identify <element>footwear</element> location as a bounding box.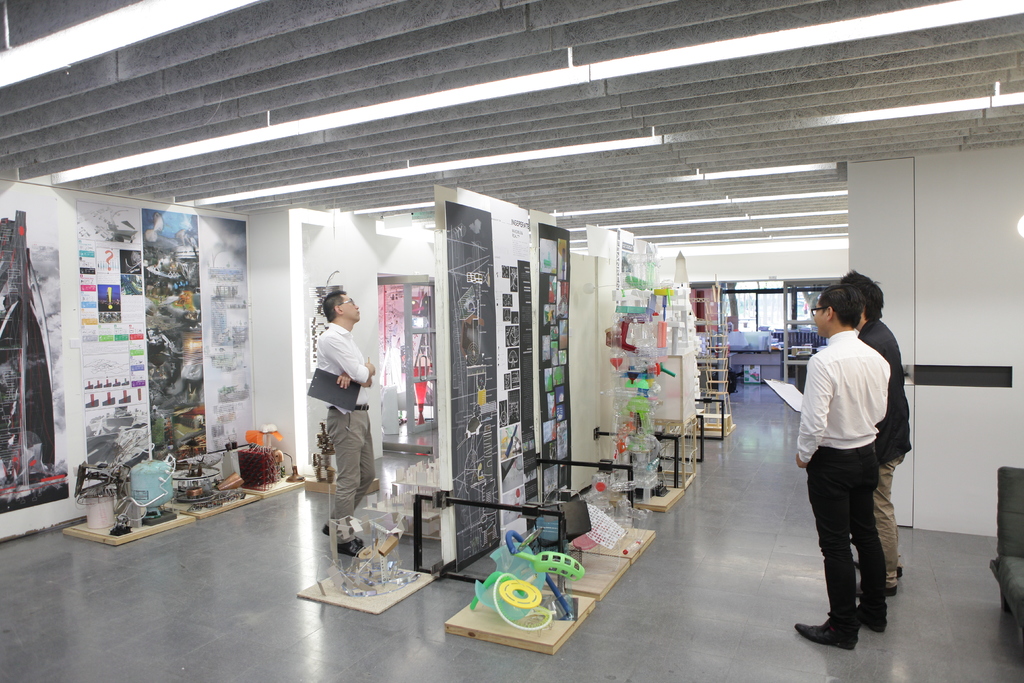
(793, 620, 856, 649).
